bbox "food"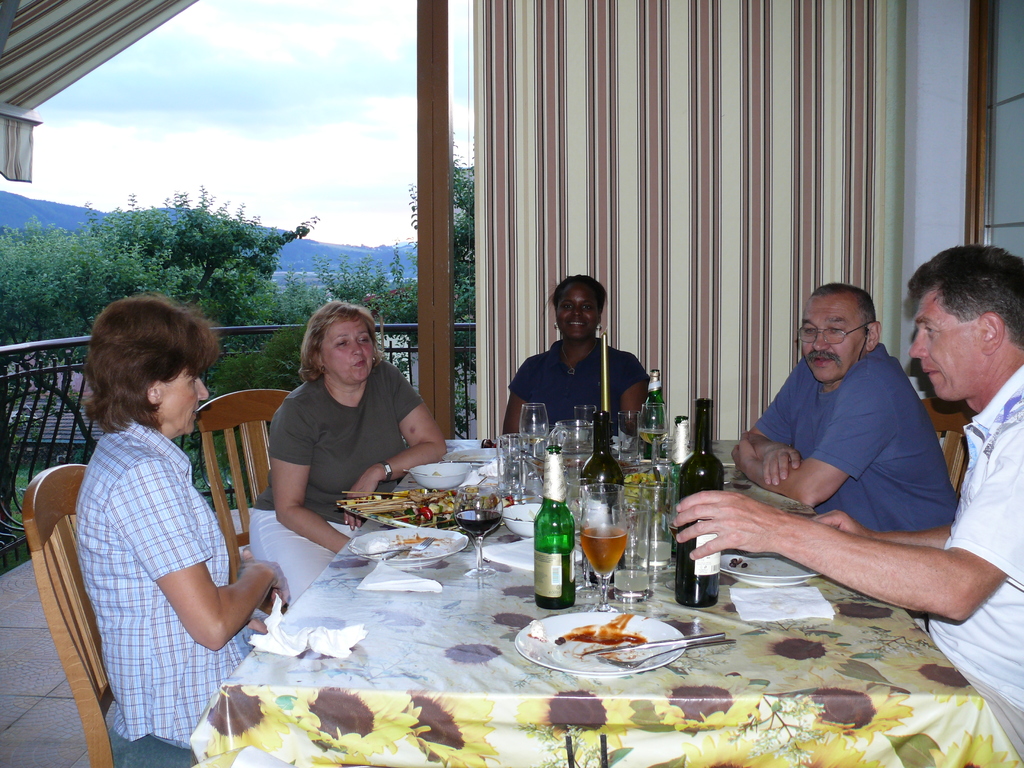
526,619,549,644
